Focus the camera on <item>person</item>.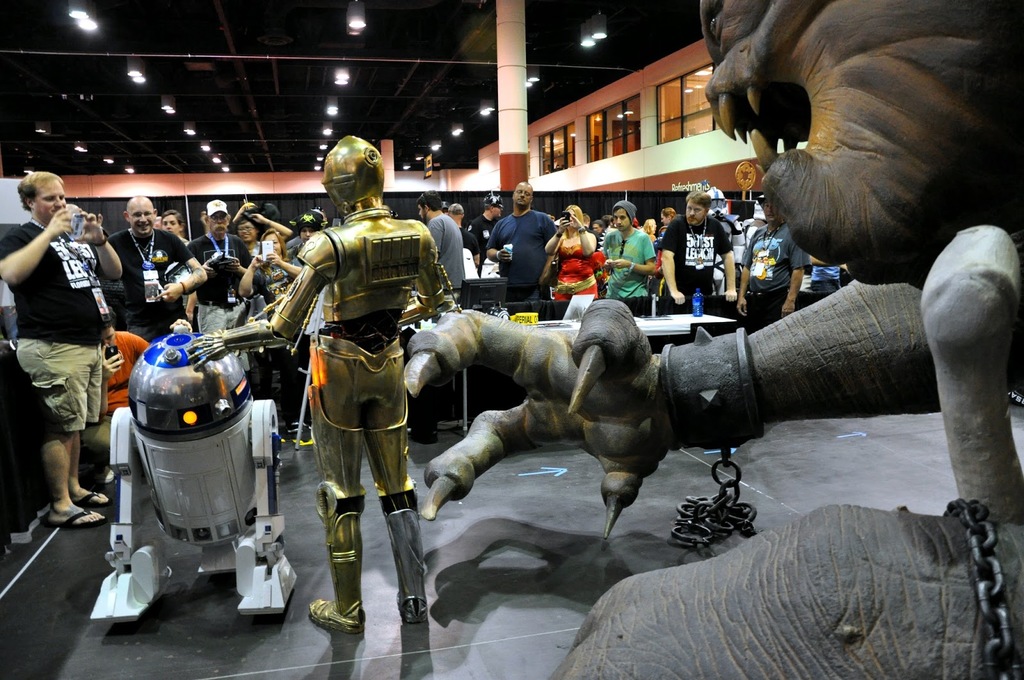
Focus region: 101/188/206/352.
